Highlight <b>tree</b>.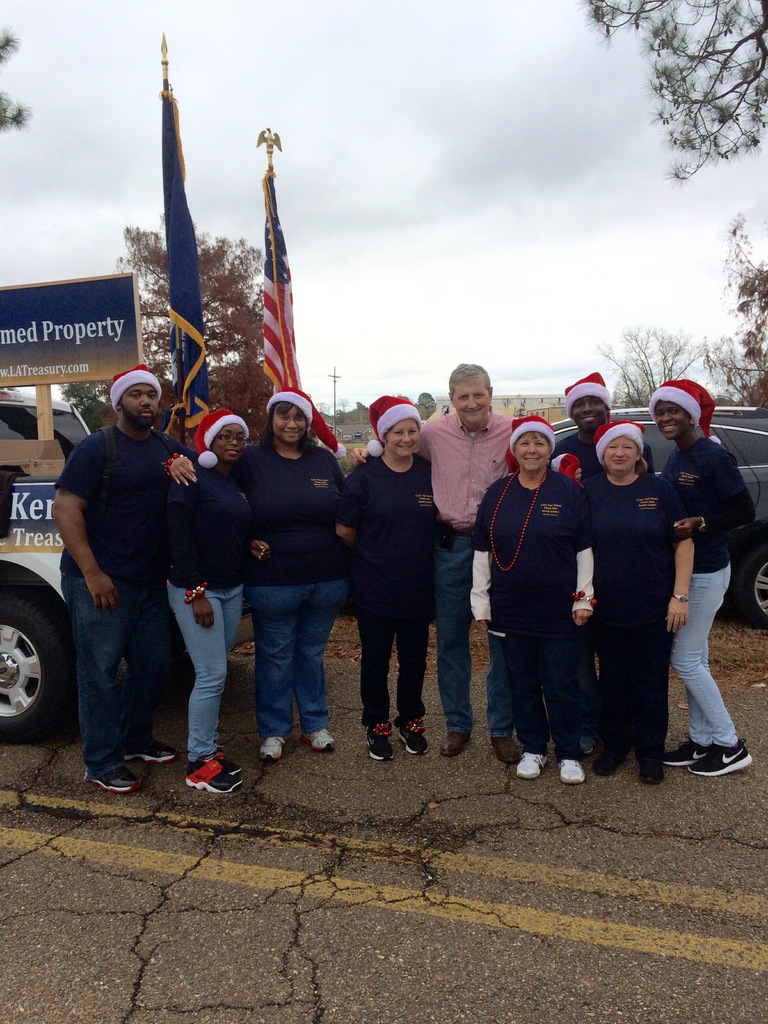
Highlighted region: 702,220,767,400.
